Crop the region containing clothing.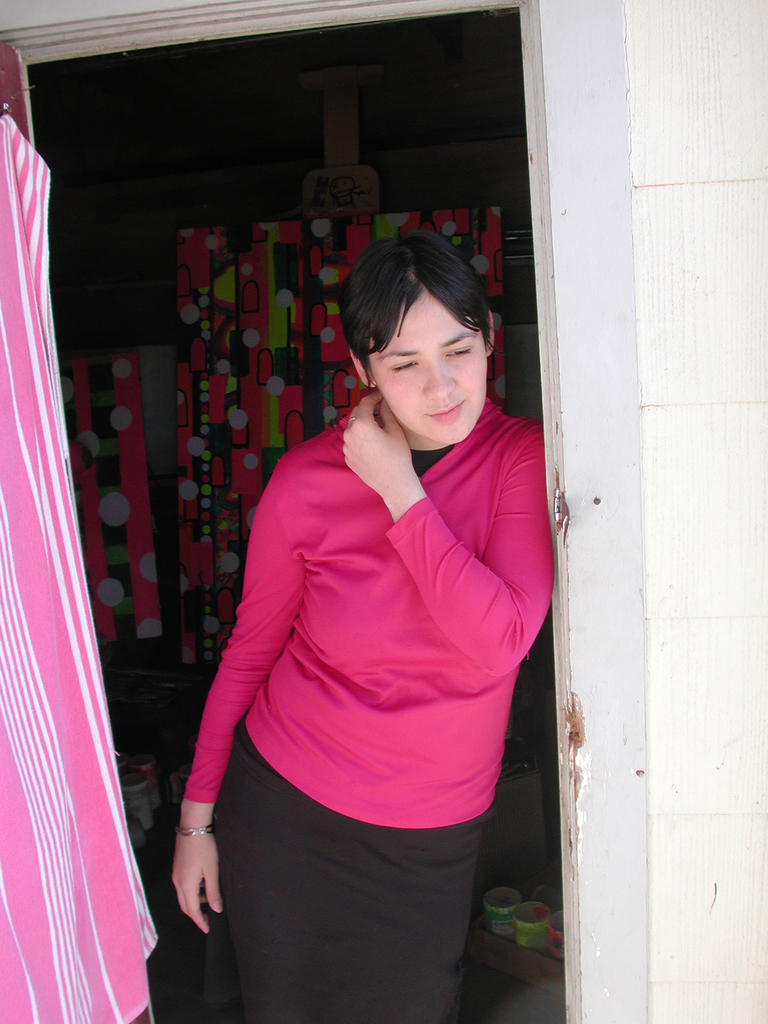
Crop region: (x1=184, y1=396, x2=554, y2=1023).
